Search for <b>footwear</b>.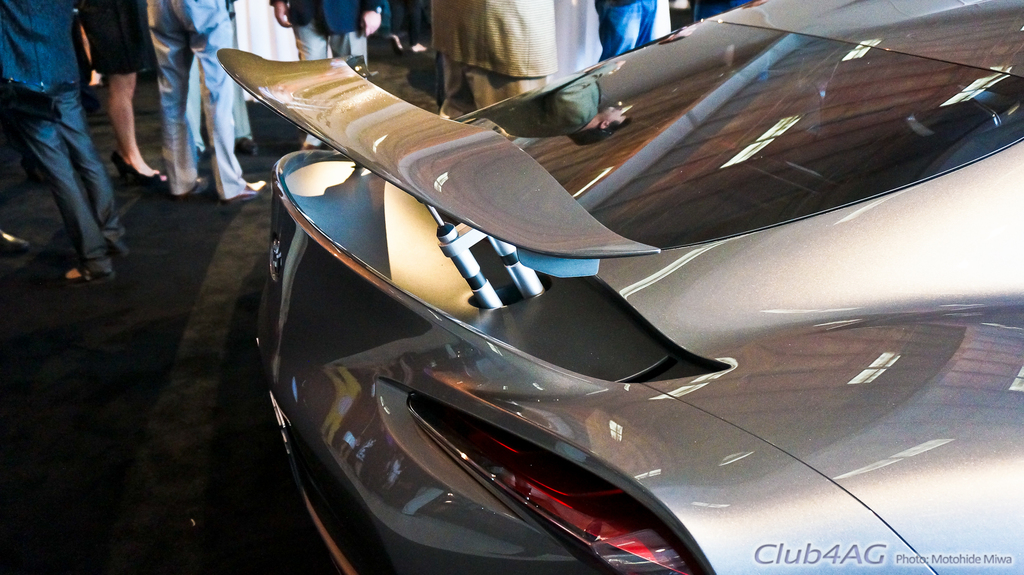
Found at box=[228, 177, 266, 203].
